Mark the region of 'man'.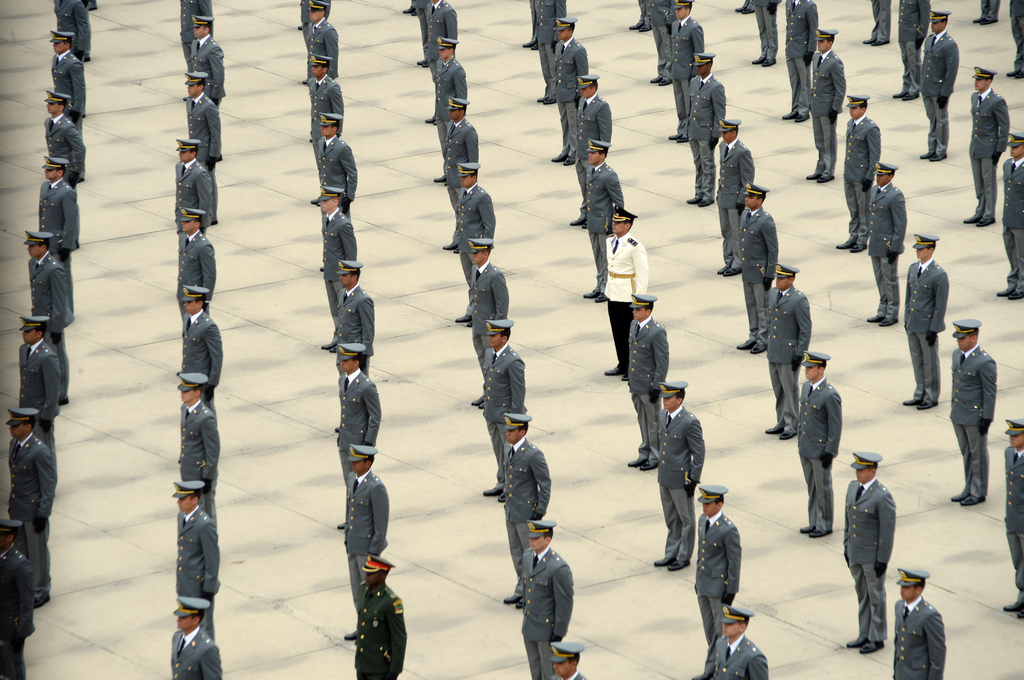
Region: x1=806, y1=29, x2=848, y2=186.
